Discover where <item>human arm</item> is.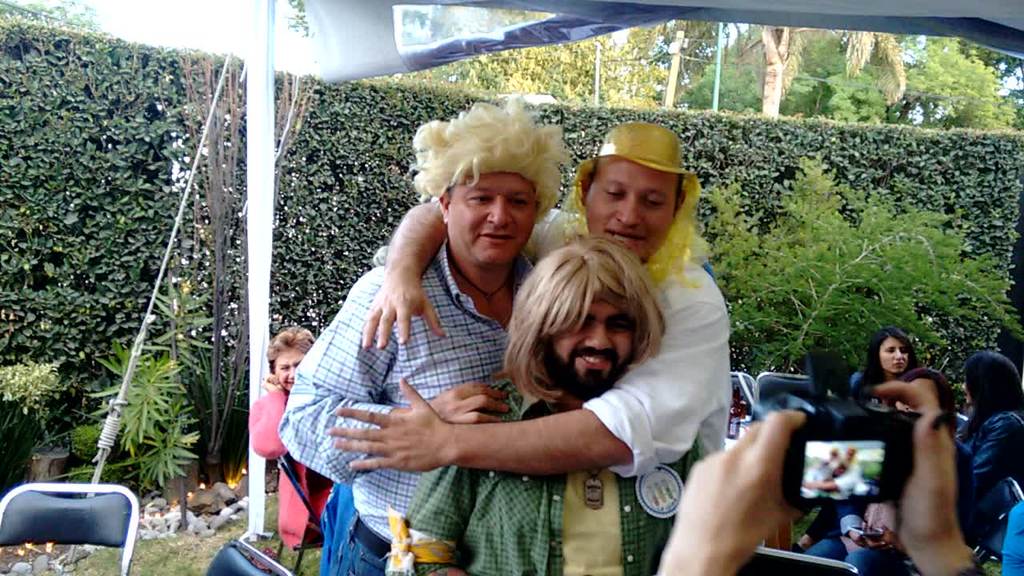
Discovered at bbox=(330, 287, 734, 471).
